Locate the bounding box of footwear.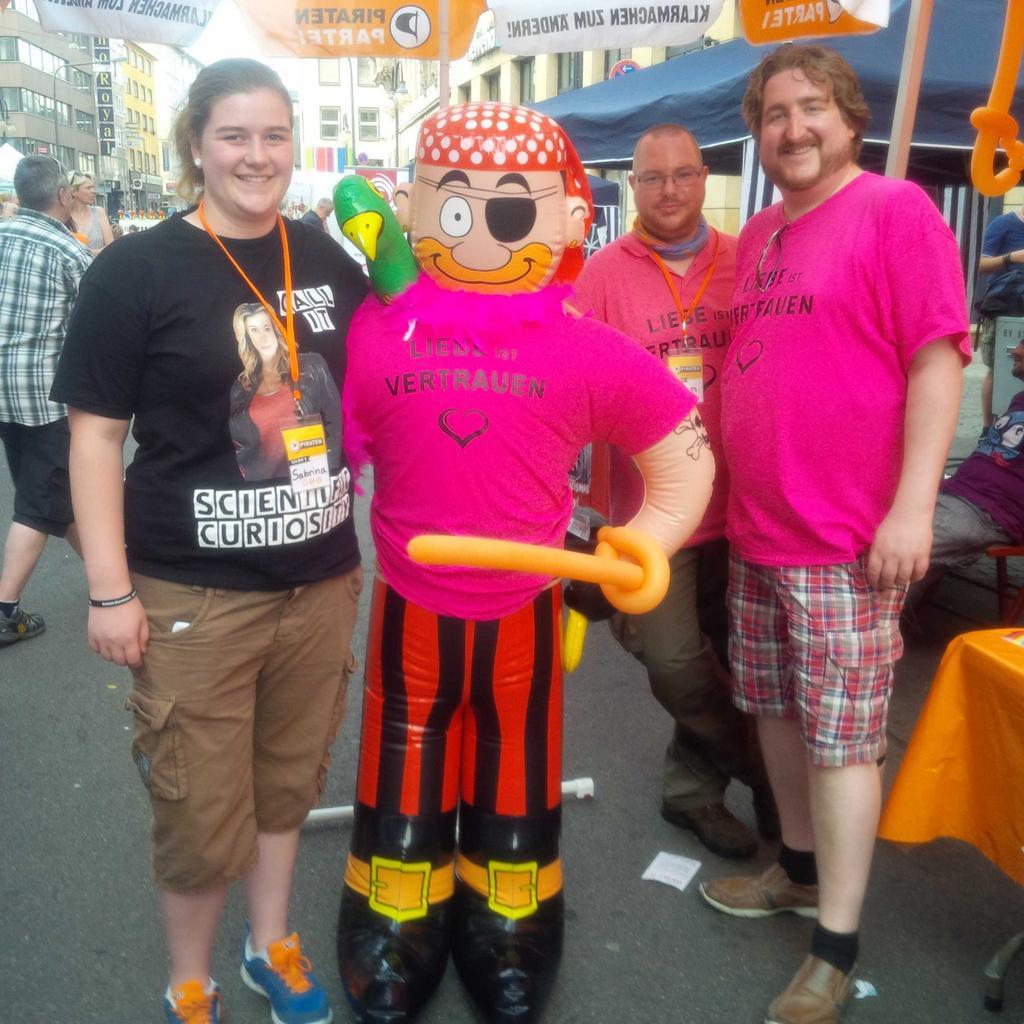
Bounding box: left=162, top=978, right=222, bottom=1023.
